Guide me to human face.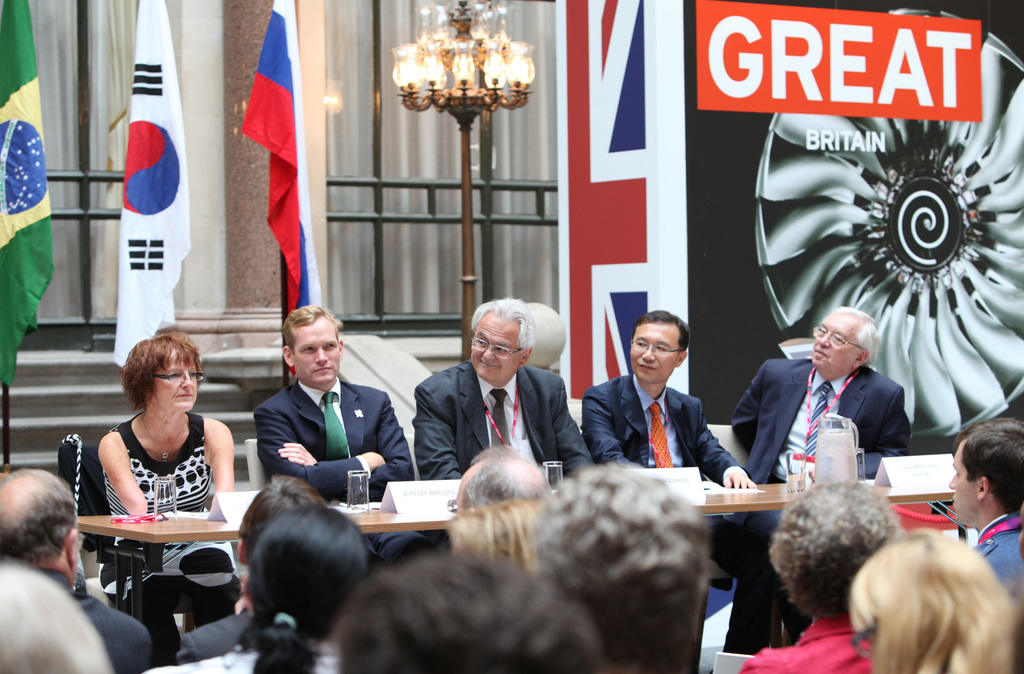
Guidance: 294,317,335,384.
